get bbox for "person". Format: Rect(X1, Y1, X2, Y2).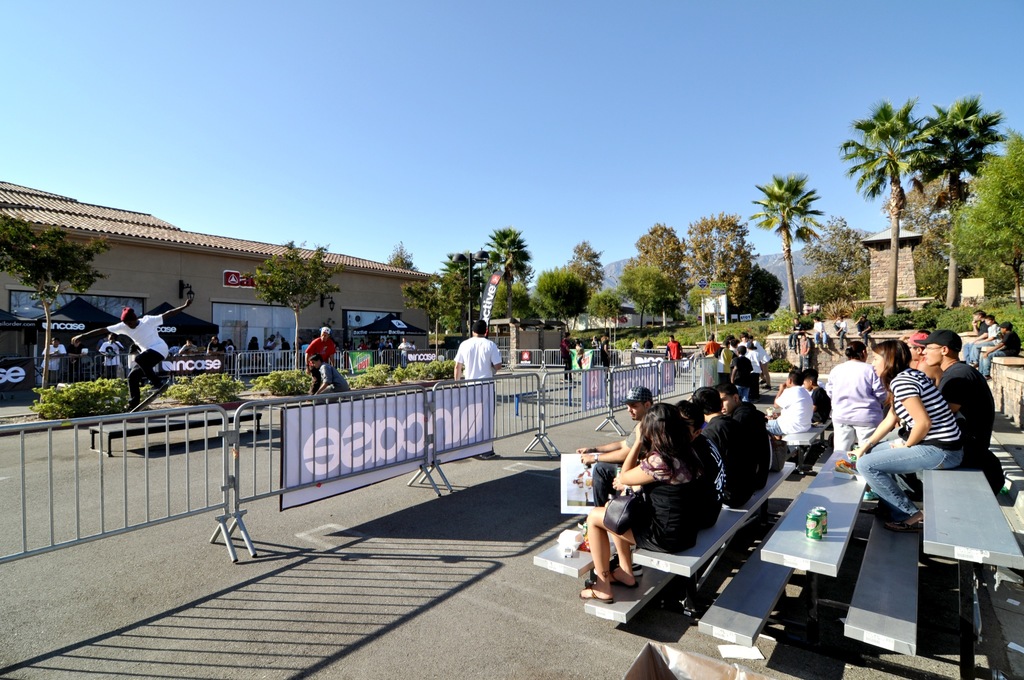
Rect(732, 344, 758, 387).
